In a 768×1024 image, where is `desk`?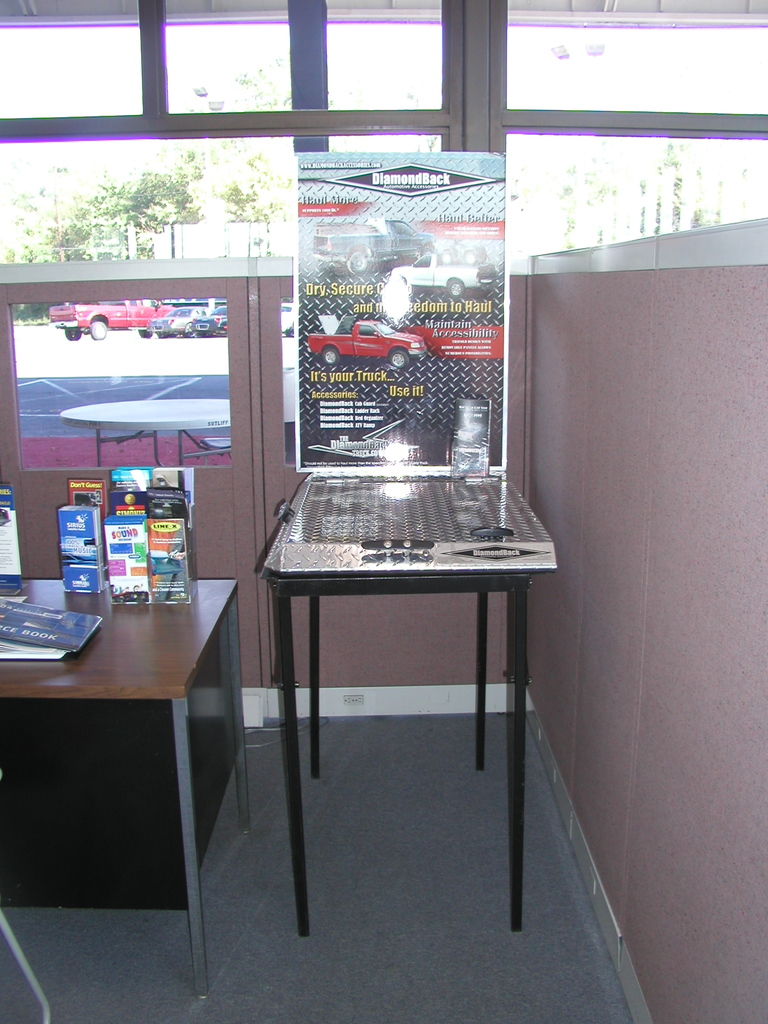
crop(0, 575, 239, 993).
